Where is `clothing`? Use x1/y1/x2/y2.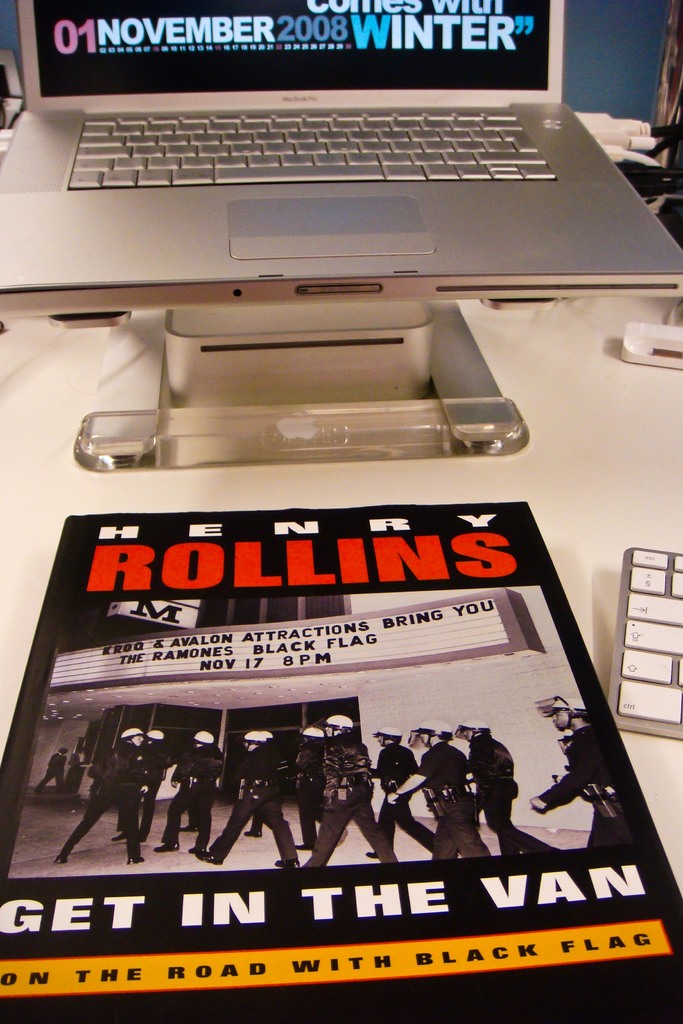
118/738/181/834.
